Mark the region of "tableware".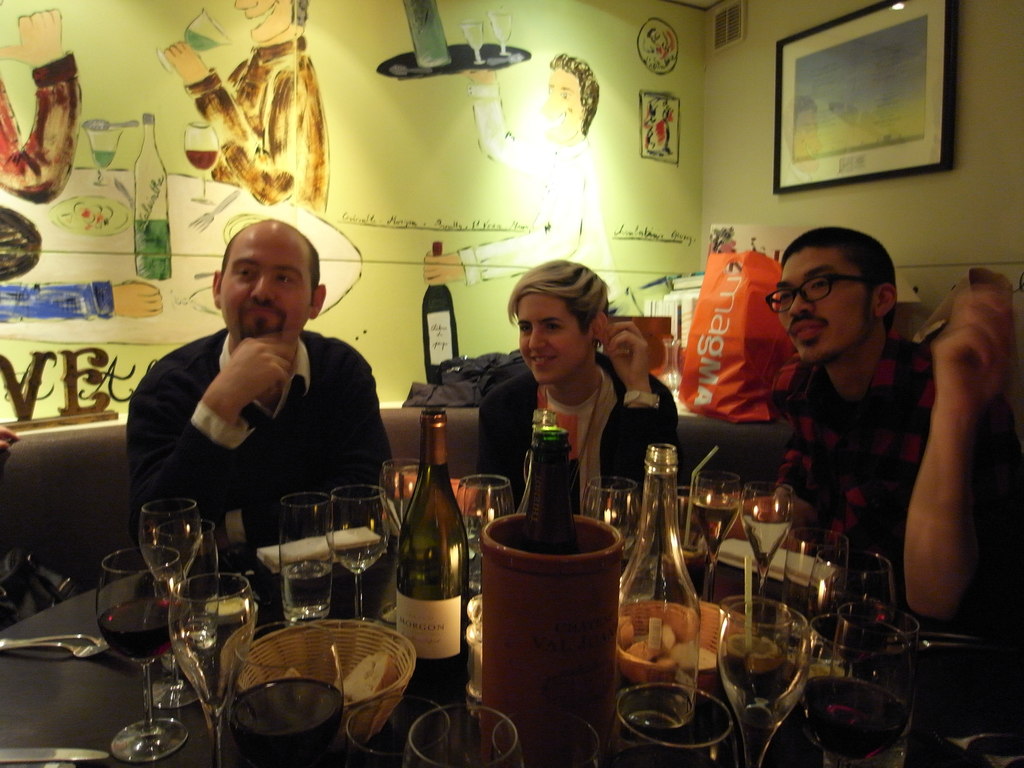
Region: <region>717, 602, 833, 724</region>.
